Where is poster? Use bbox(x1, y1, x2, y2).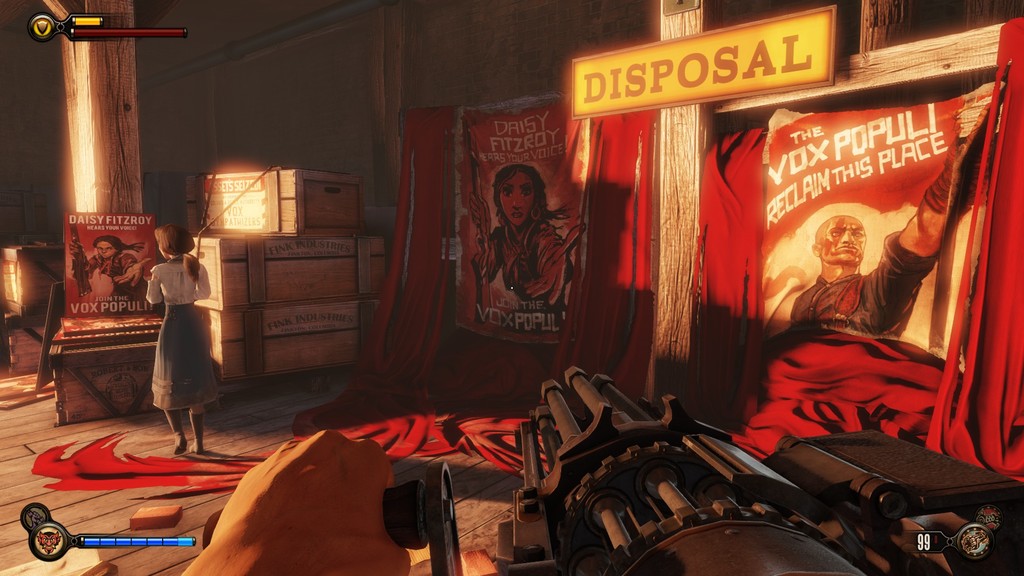
bbox(65, 207, 163, 317).
